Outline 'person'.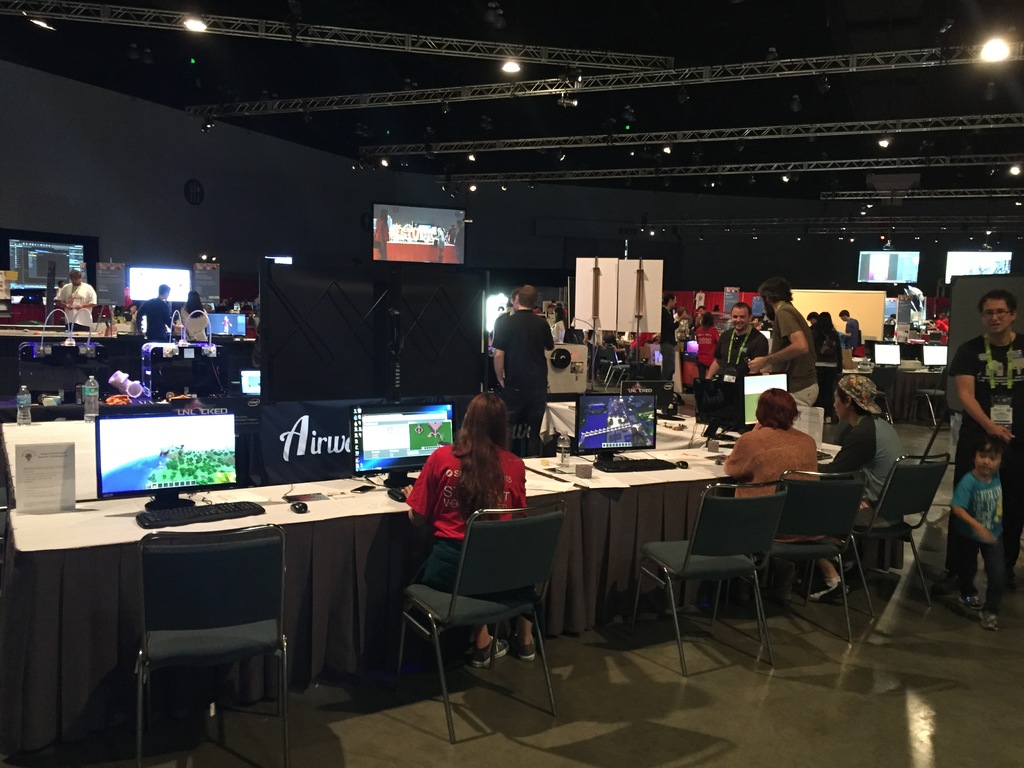
Outline: detection(493, 292, 556, 445).
